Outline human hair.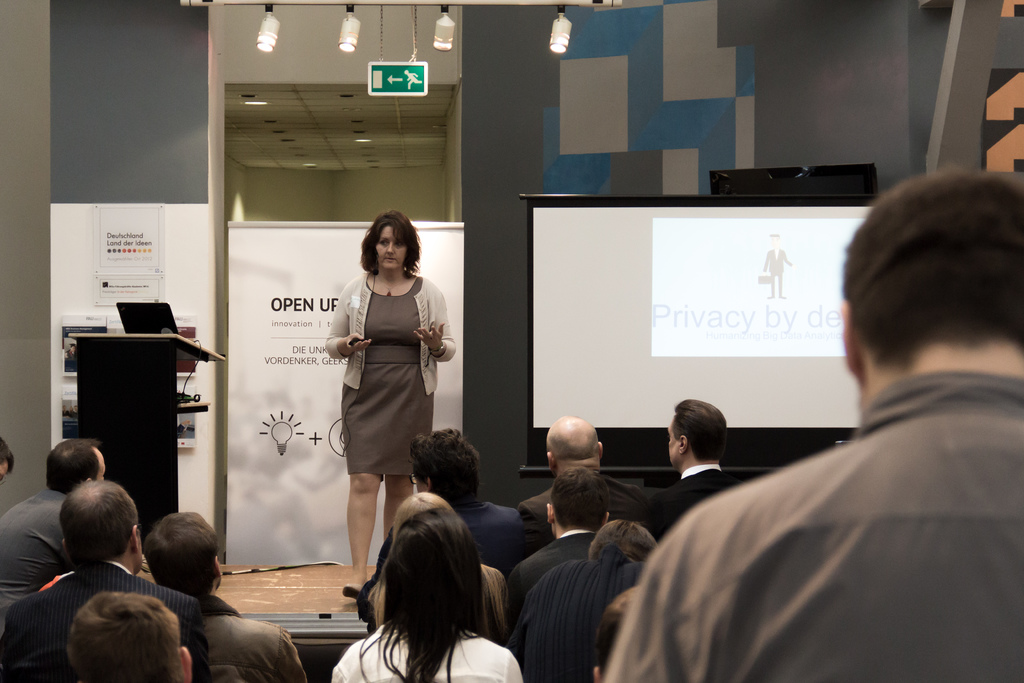
Outline: Rect(352, 209, 418, 293).
